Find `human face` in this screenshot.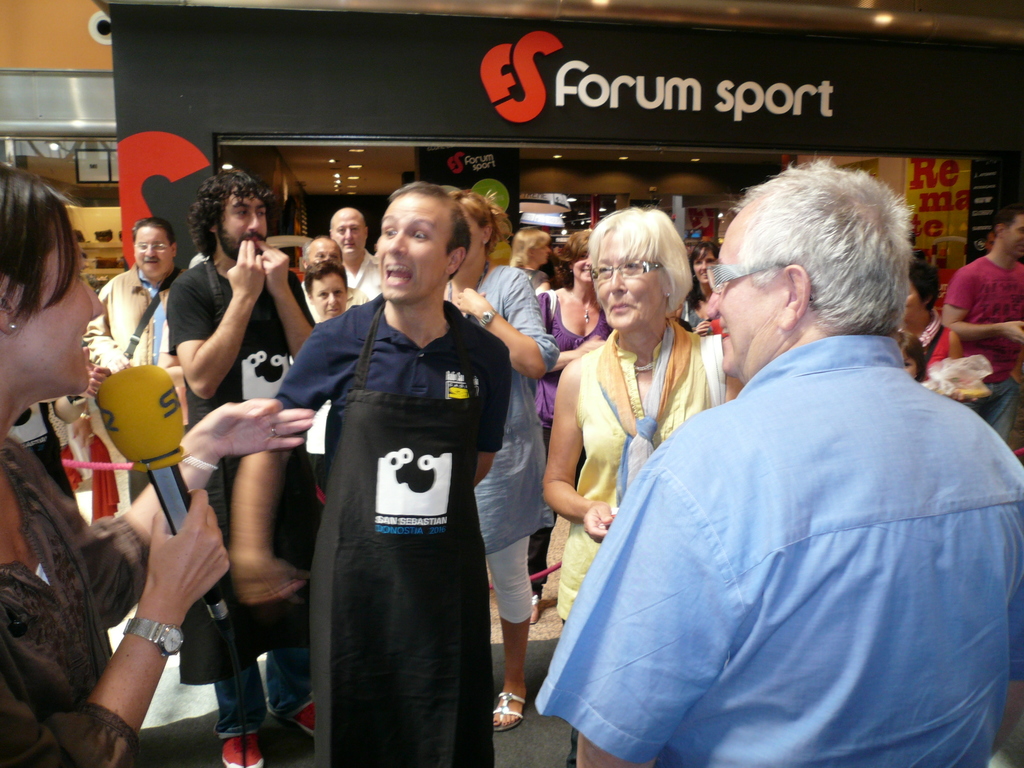
The bounding box for `human face` is detection(573, 245, 594, 287).
